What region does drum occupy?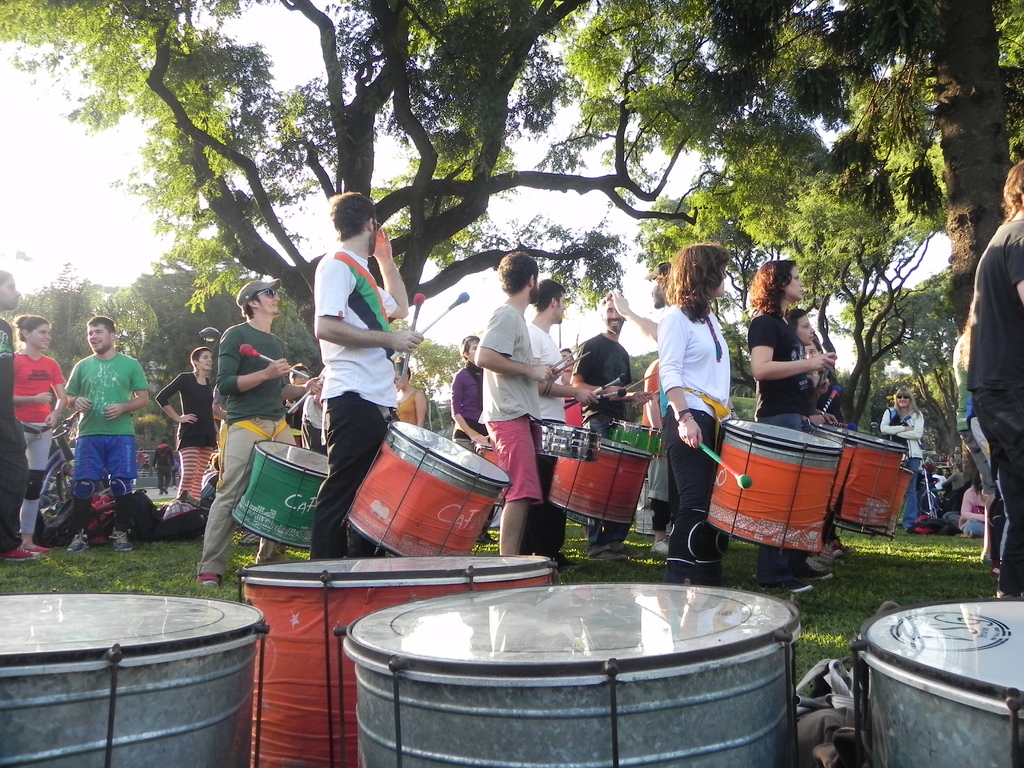
bbox=[528, 420, 605, 457].
